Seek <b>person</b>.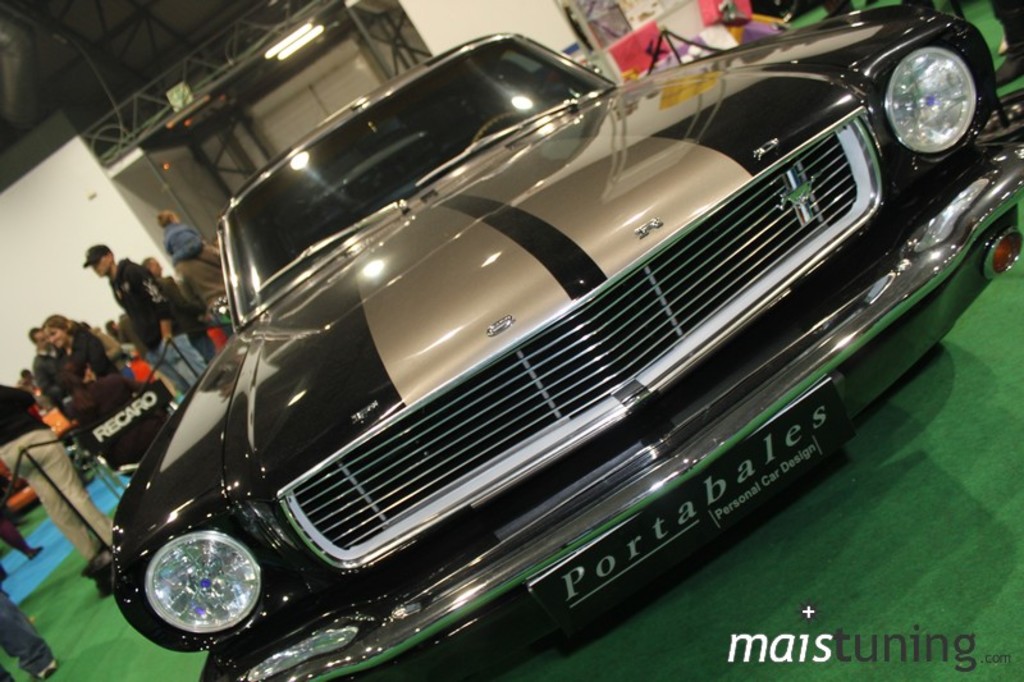
region(137, 250, 214, 362).
